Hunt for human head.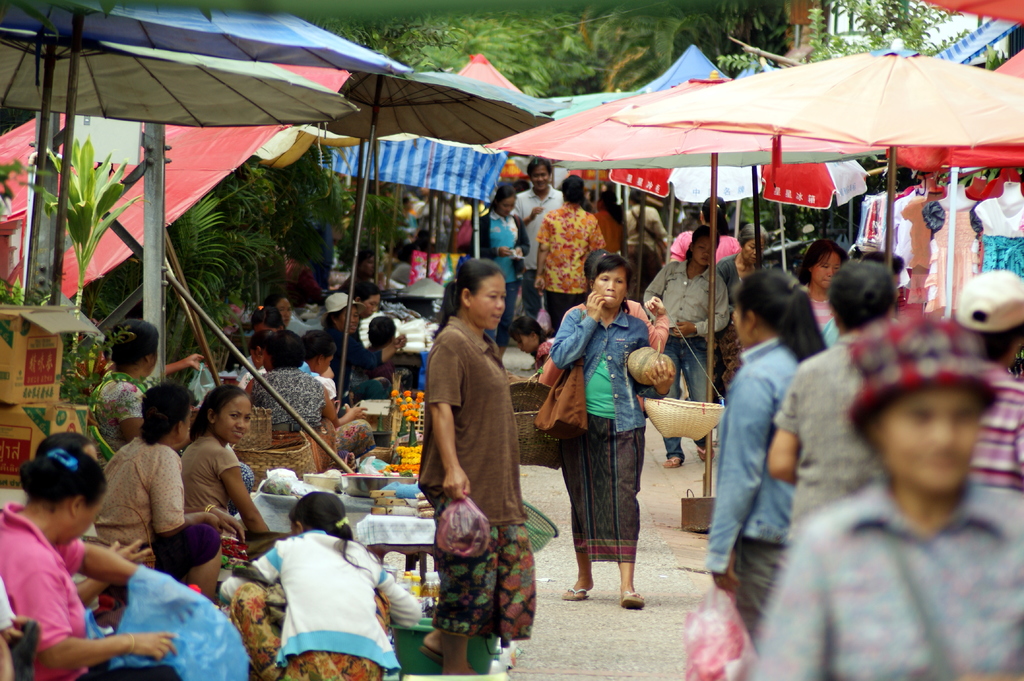
Hunted down at rect(591, 252, 627, 315).
